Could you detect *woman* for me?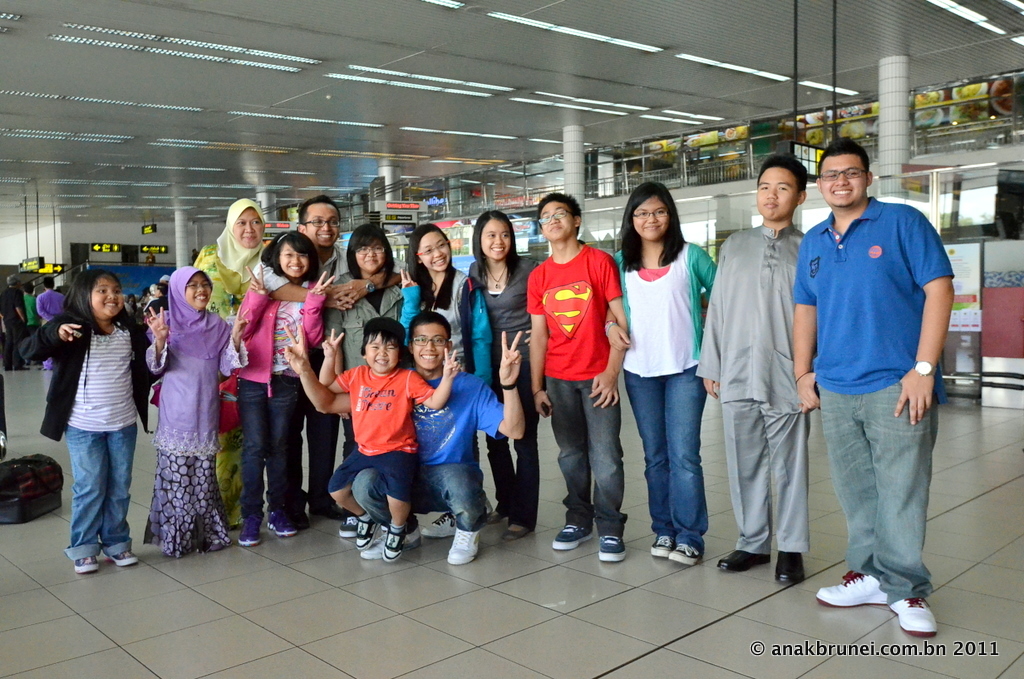
Detection result: locate(189, 201, 268, 528).
